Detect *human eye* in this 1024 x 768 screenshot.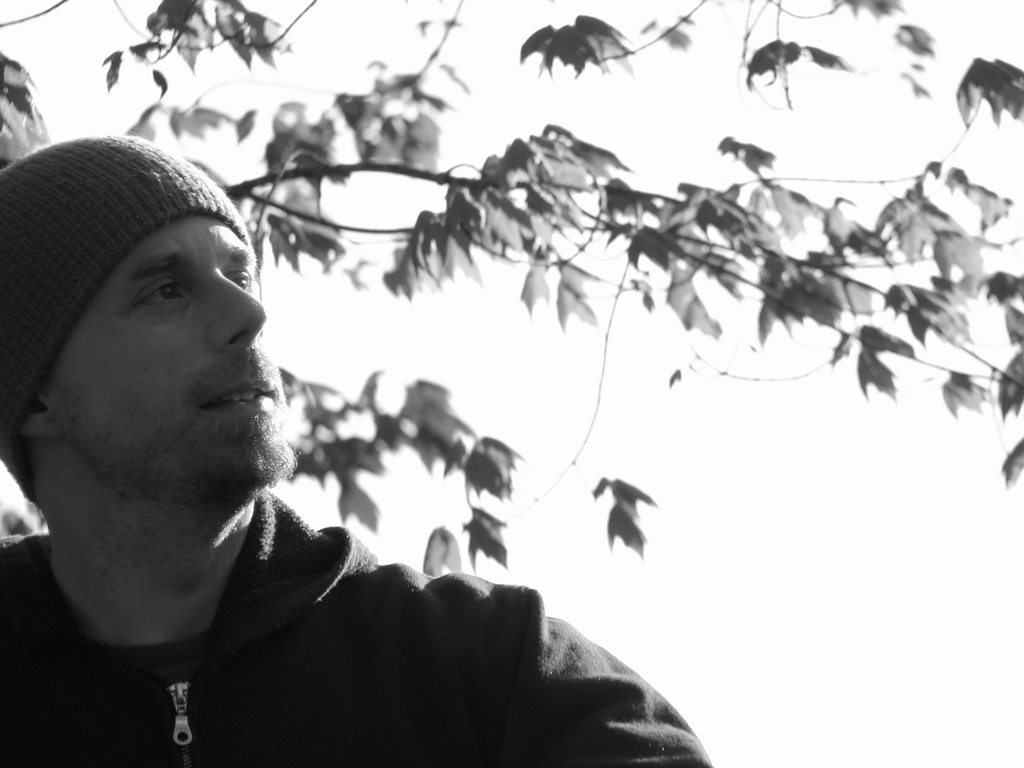
Detection: (left=220, top=262, right=260, bottom=294).
